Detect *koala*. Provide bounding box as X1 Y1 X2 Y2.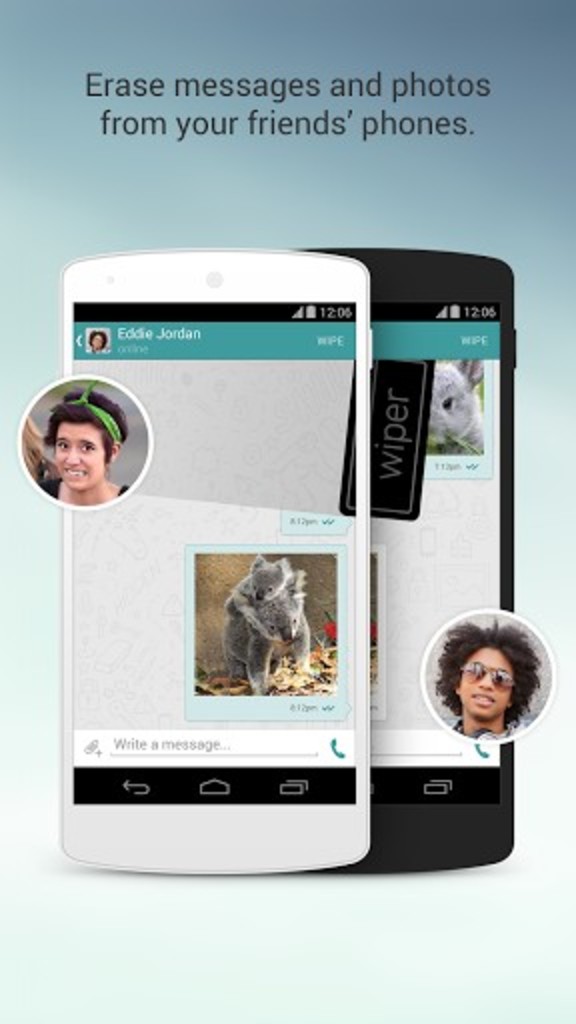
428 354 482 450.
